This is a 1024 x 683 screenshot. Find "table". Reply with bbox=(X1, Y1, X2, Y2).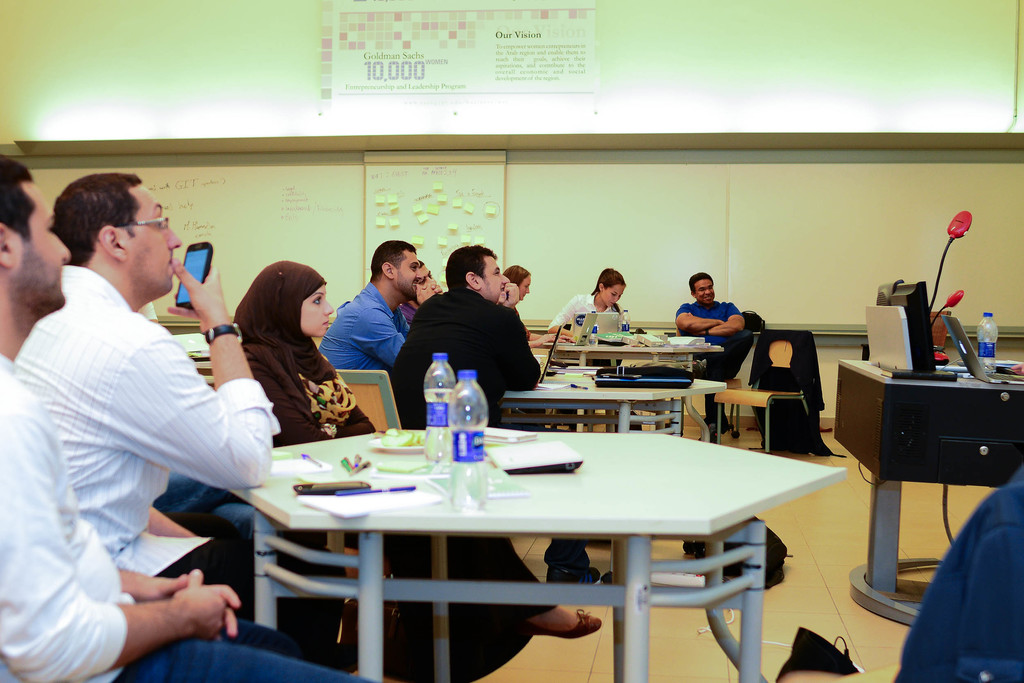
bbox=(541, 329, 724, 396).
